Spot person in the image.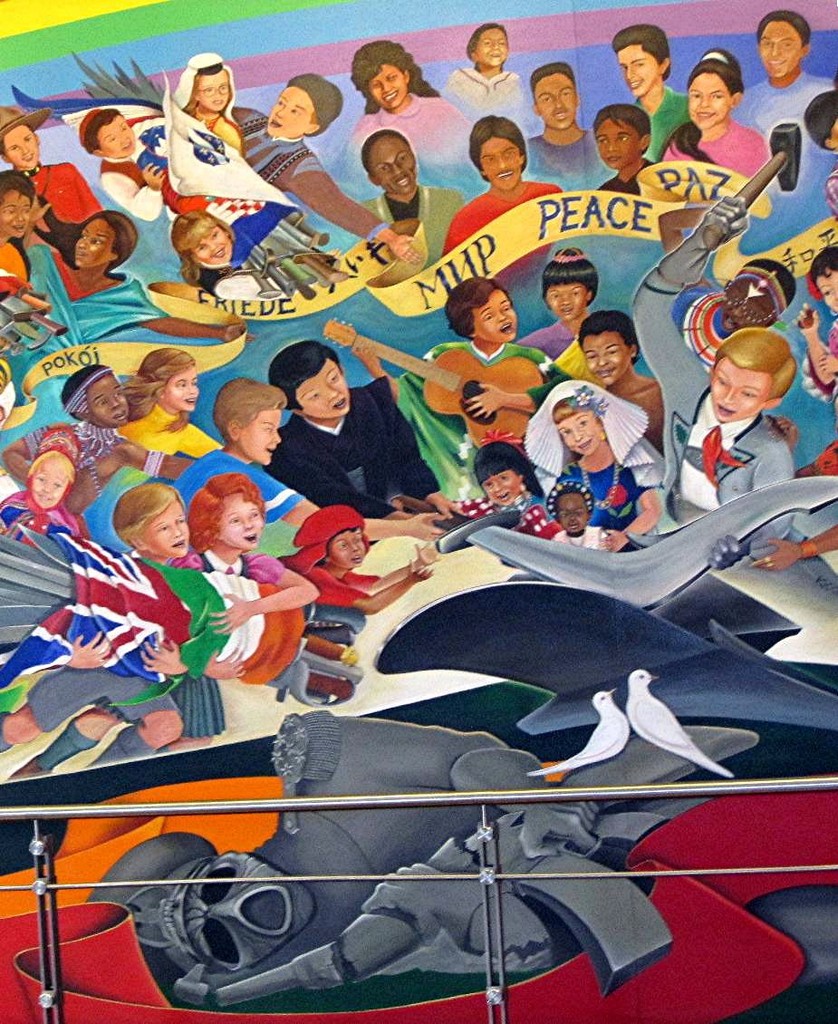
person found at <bbox>0, 101, 106, 227</bbox>.
